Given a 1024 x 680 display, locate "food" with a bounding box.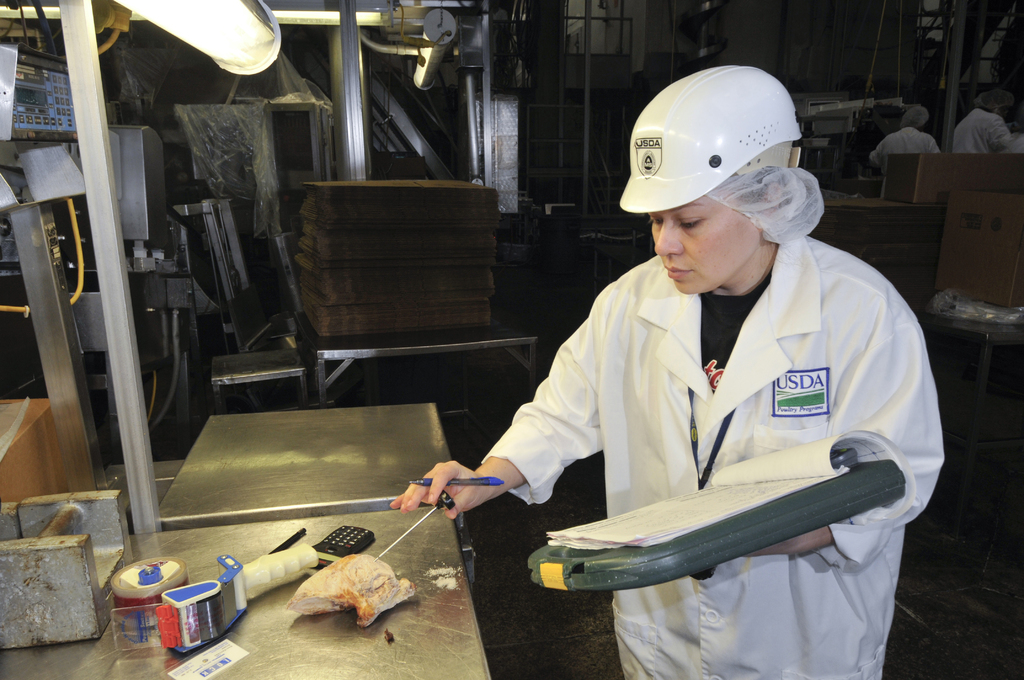
Located: [x1=282, y1=549, x2=416, y2=630].
